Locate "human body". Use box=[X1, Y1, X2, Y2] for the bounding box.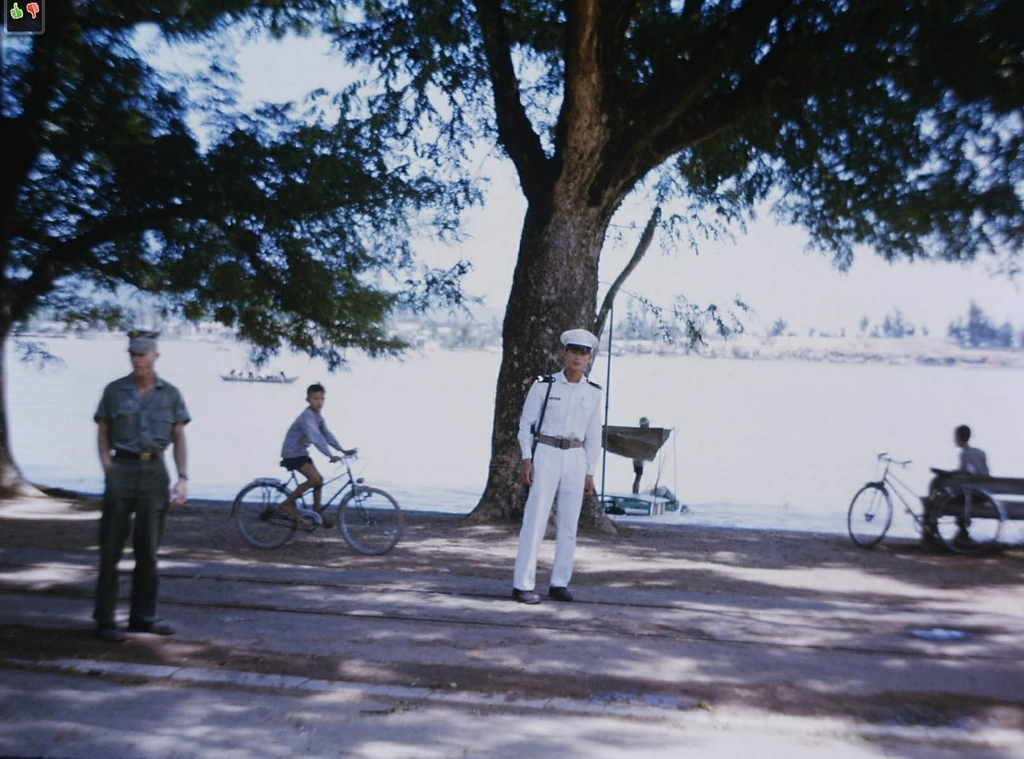
box=[932, 451, 987, 542].
